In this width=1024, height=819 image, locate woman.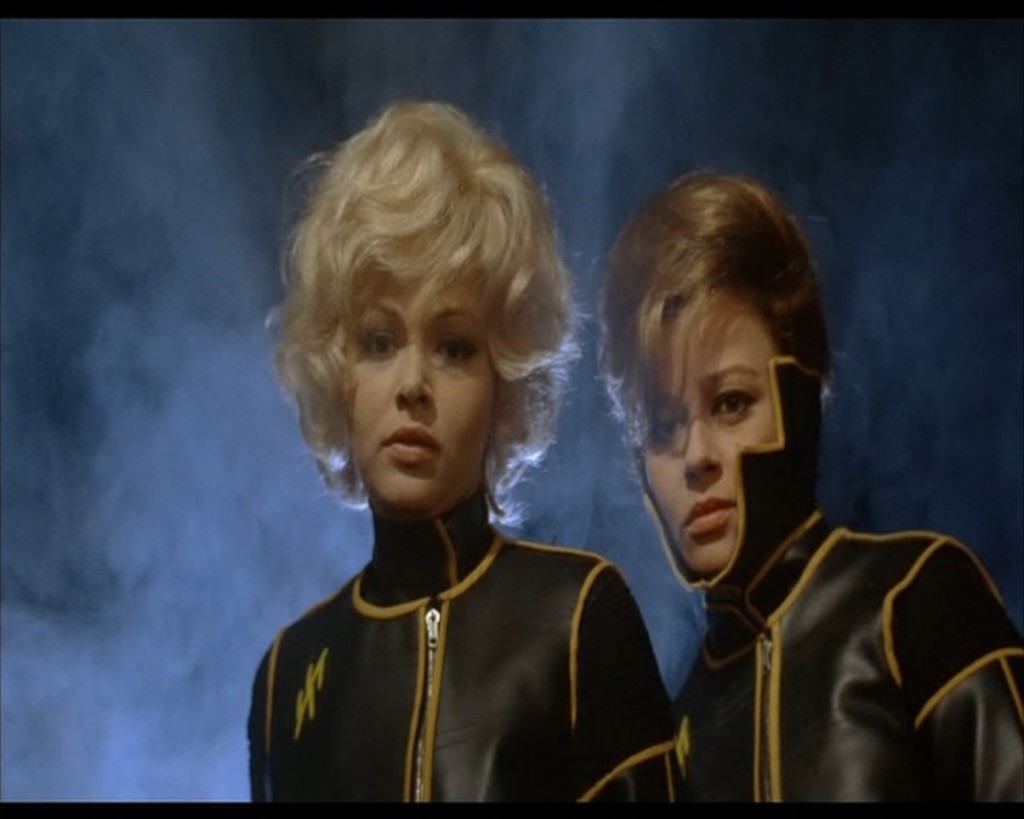
Bounding box: <box>593,164,1023,806</box>.
